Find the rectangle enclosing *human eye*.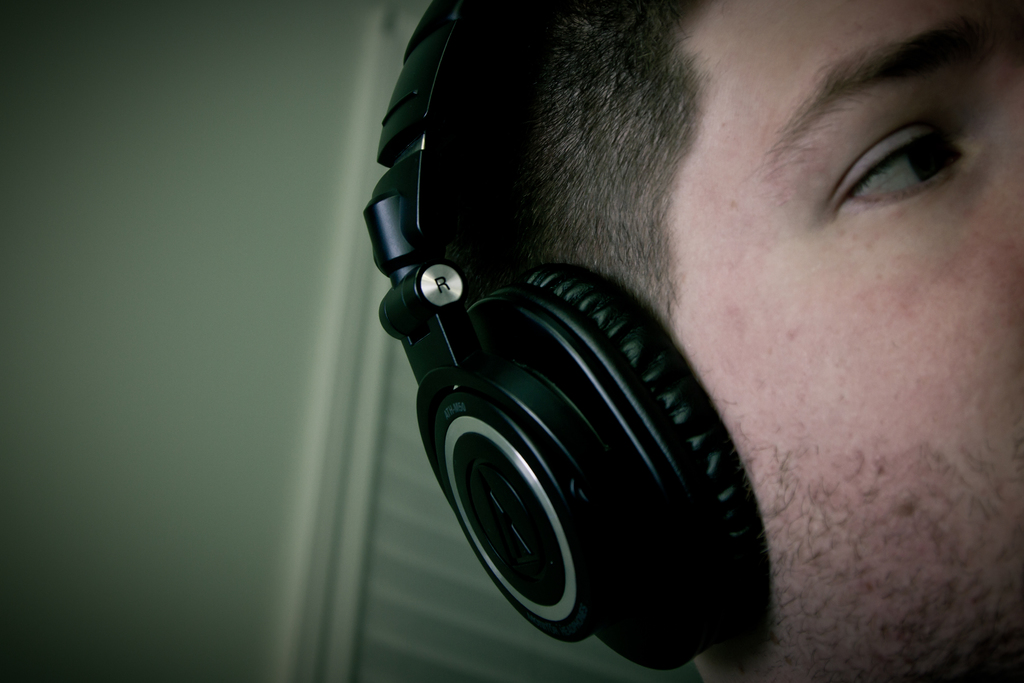
region(819, 89, 972, 231).
